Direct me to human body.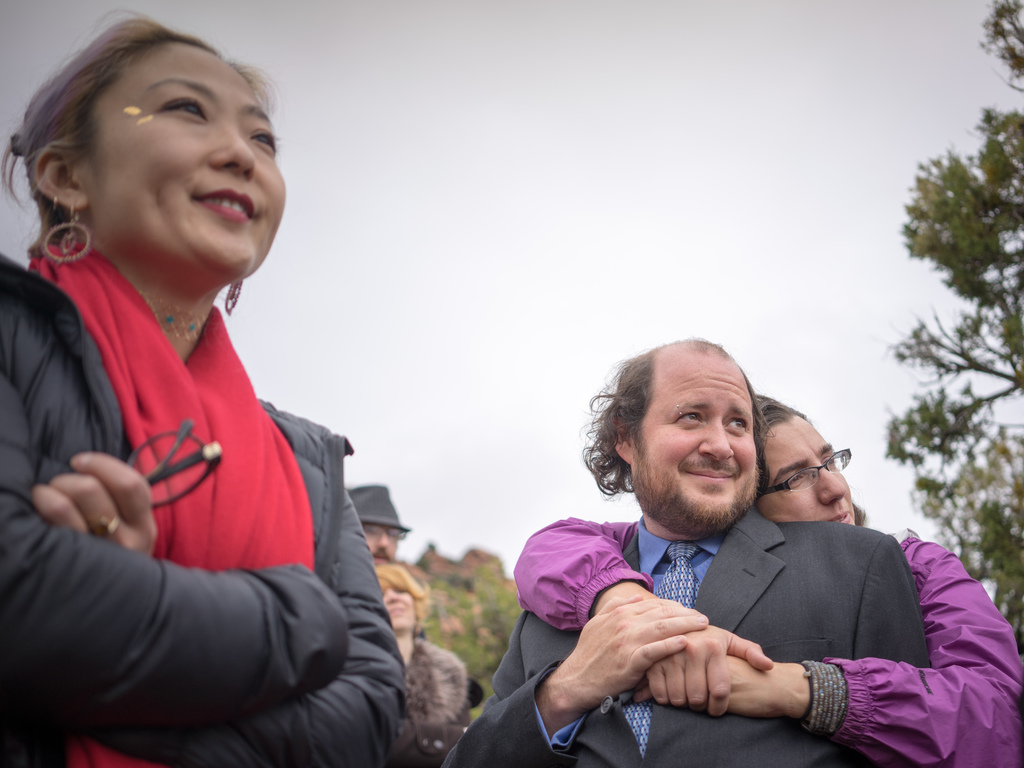
Direction: 354, 481, 408, 552.
